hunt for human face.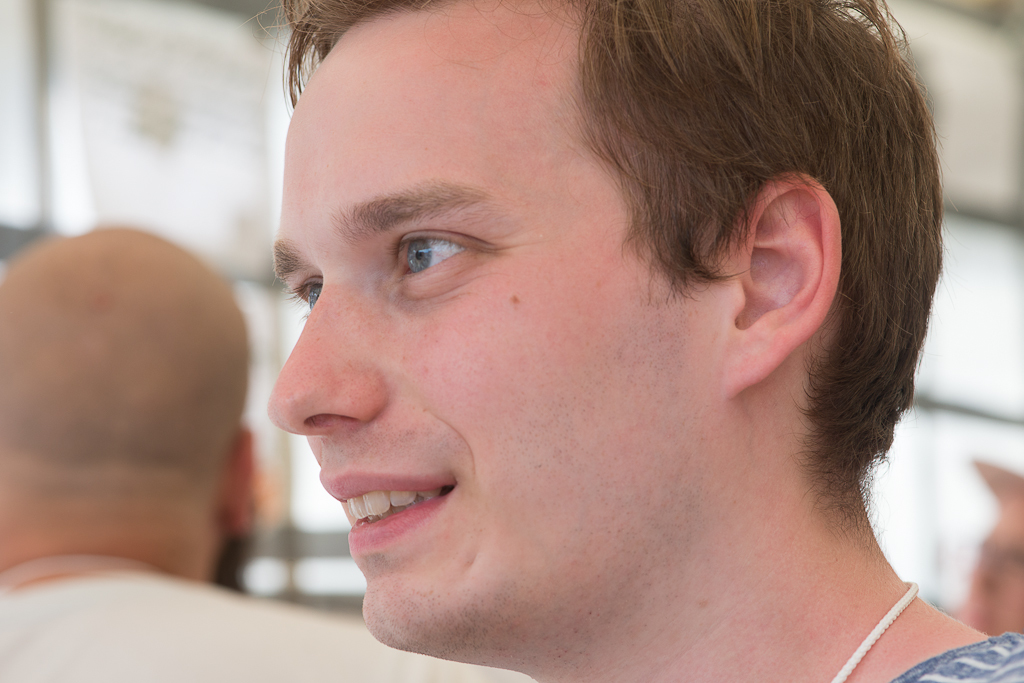
Hunted down at locate(280, 0, 732, 642).
